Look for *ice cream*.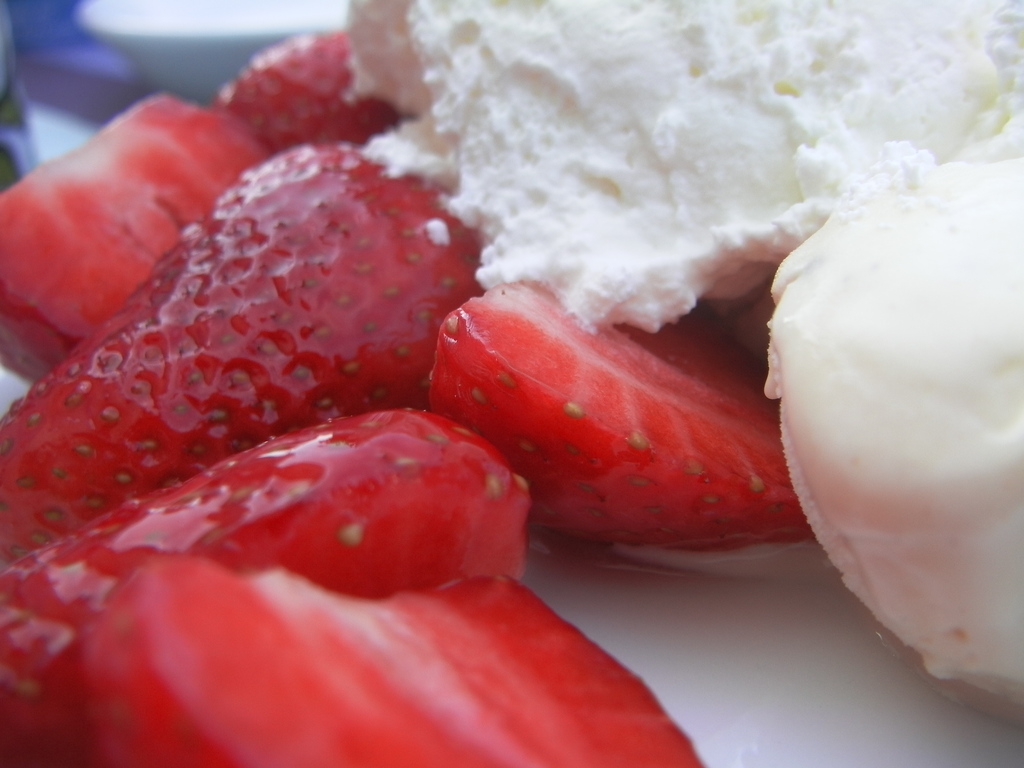
Found: 340,0,1023,715.
